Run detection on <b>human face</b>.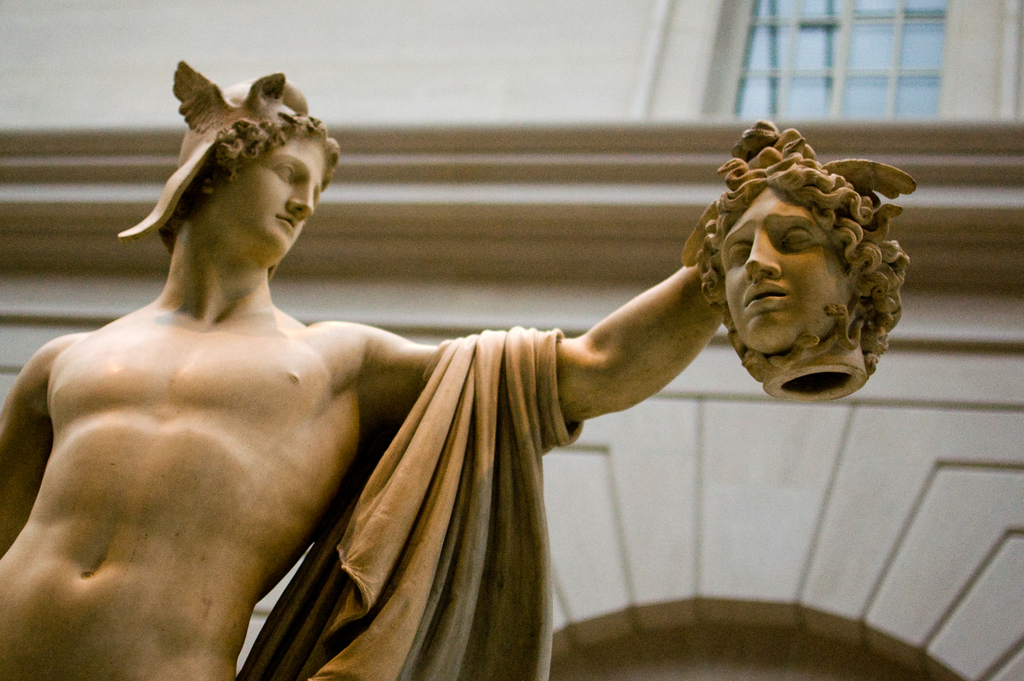
Result: 724/187/849/351.
